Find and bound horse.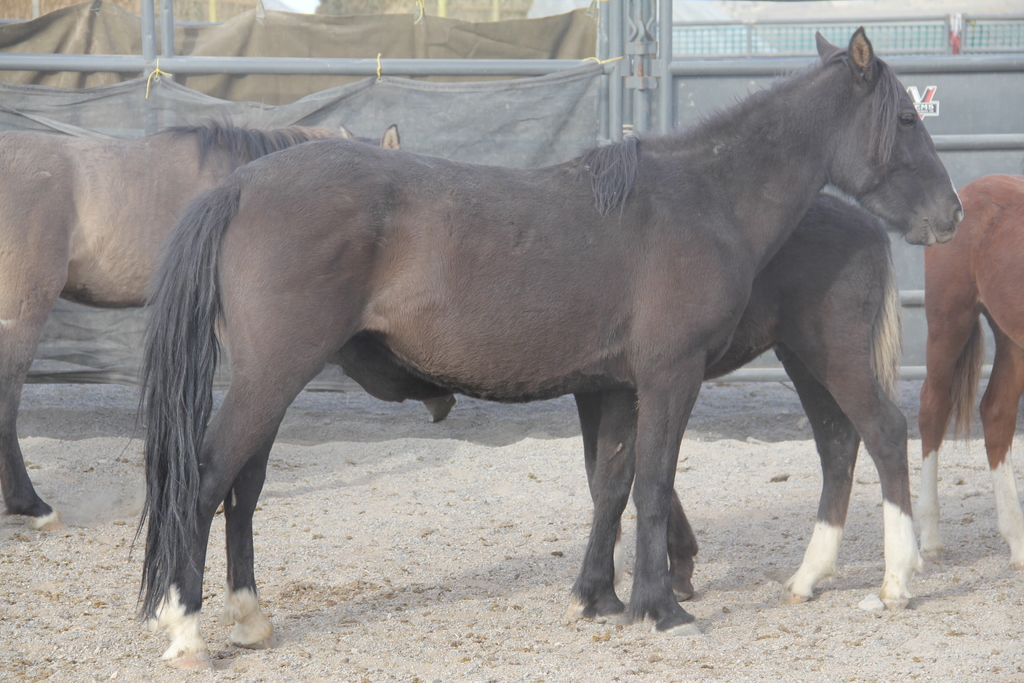
Bound: (left=138, top=22, right=966, bottom=673).
